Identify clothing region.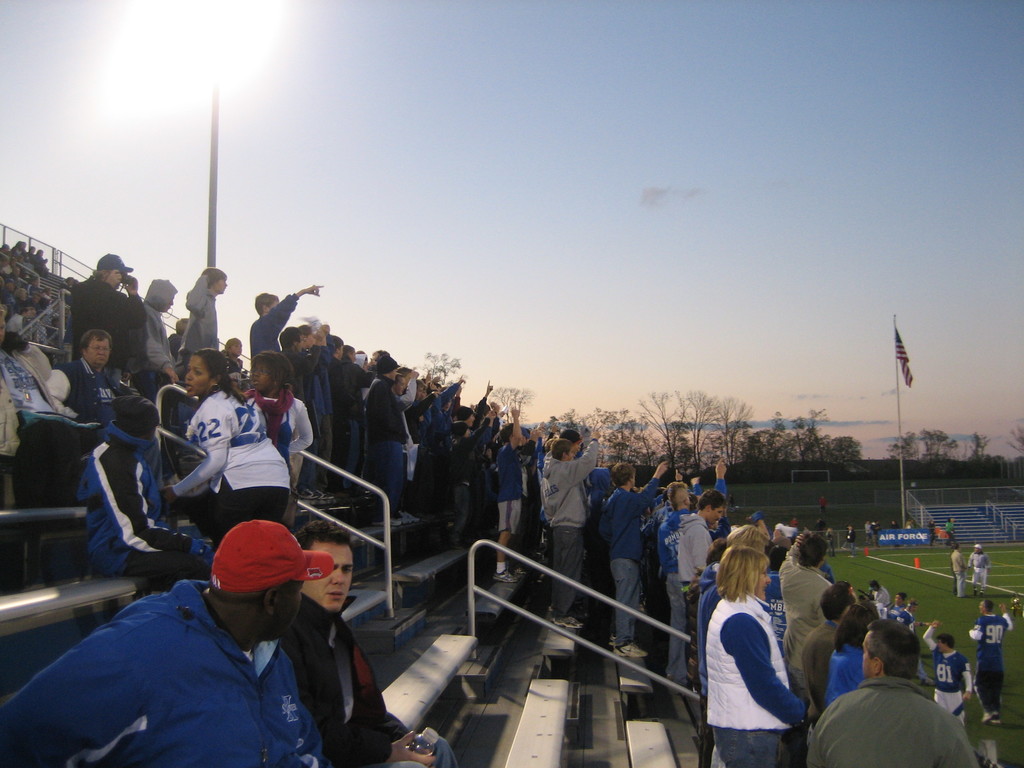
Region: locate(169, 385, 287, 545).
